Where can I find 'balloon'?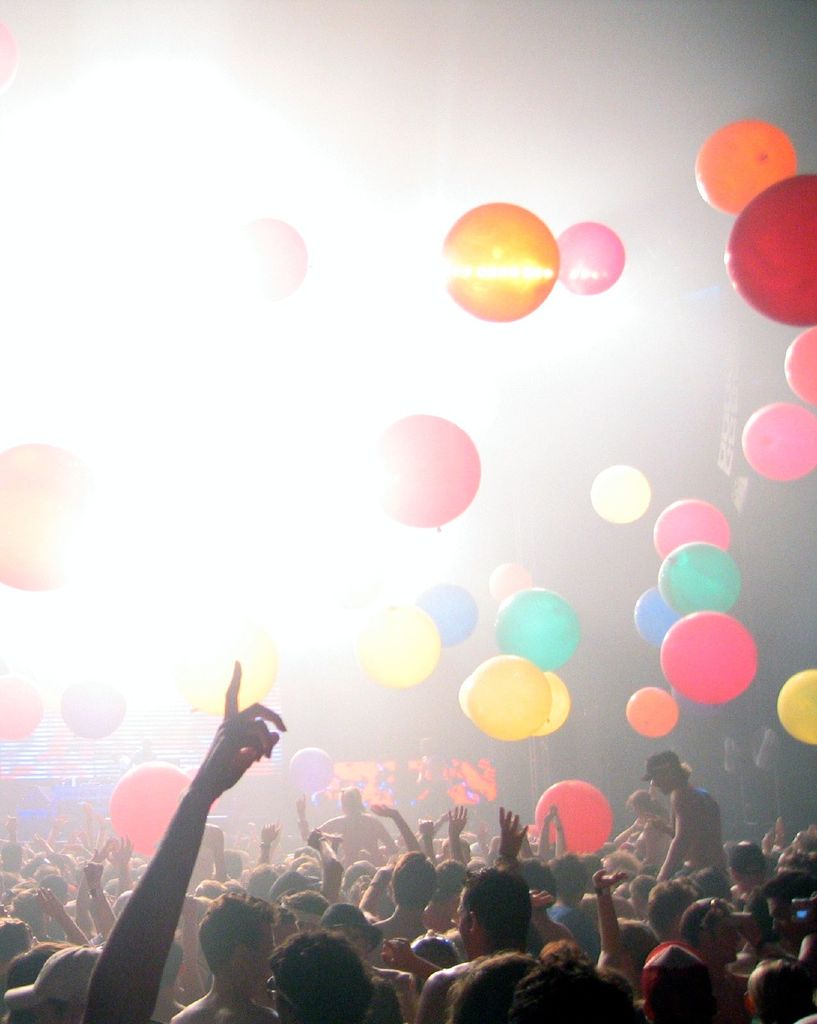
You can find it at 355:601:441:692.
